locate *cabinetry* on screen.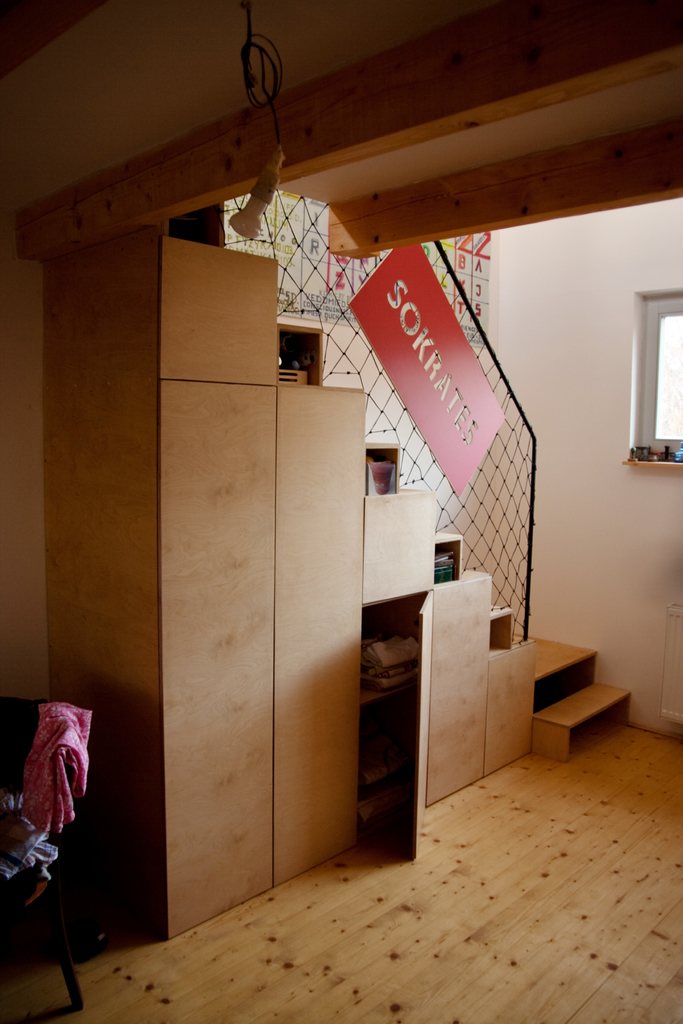
On screen at detection(337, 524, 572, 860).
